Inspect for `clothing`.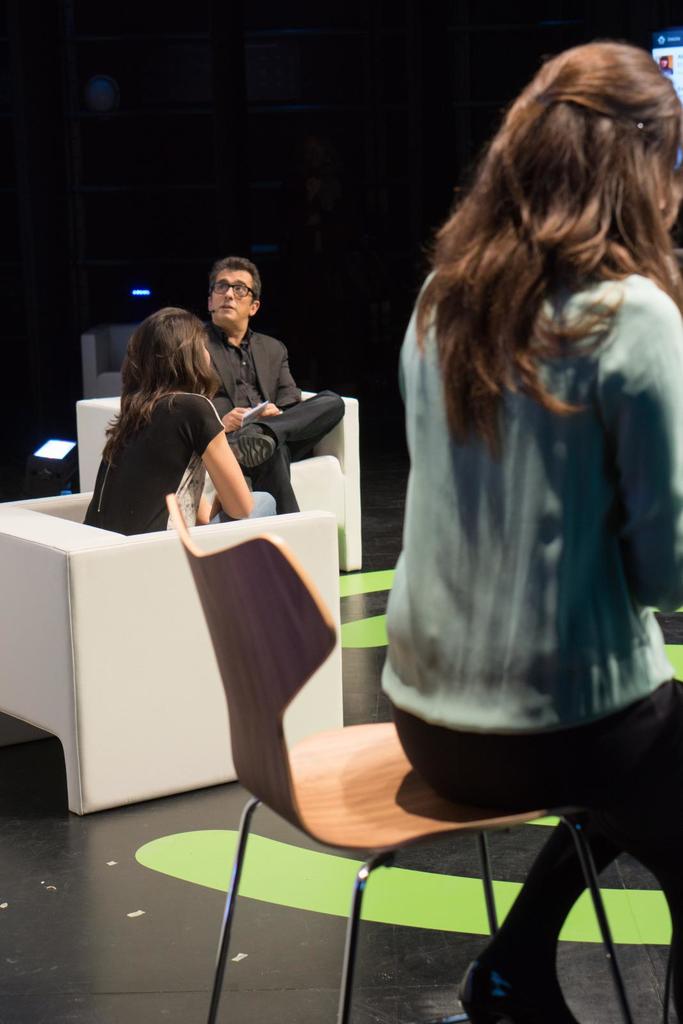
Inspection: box=[81, 379, 224, 536].
